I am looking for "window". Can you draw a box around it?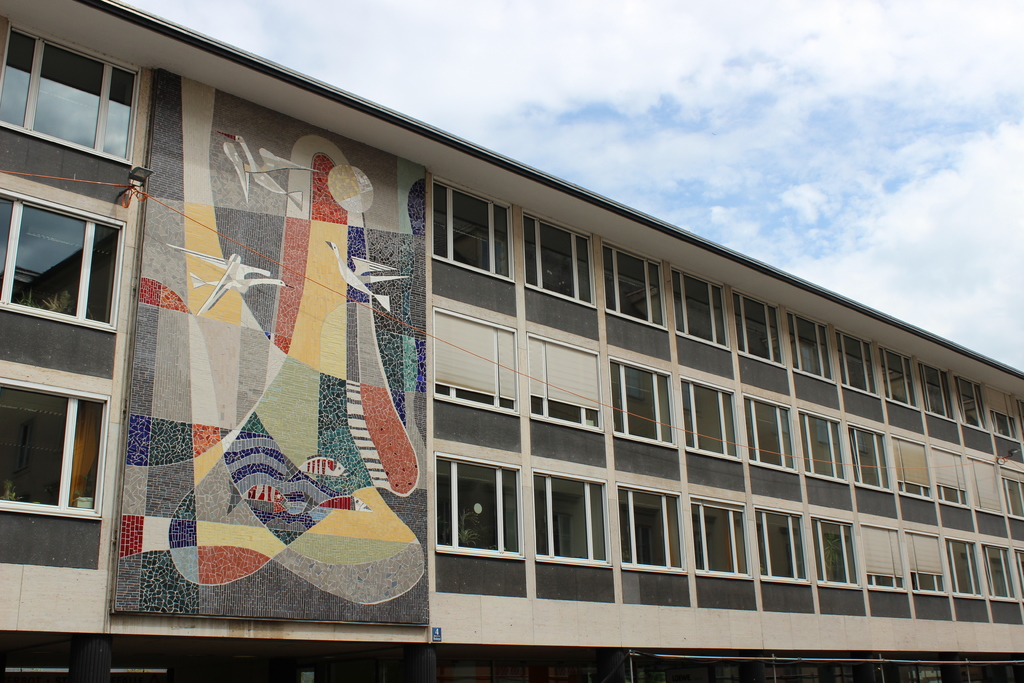
Sure, the bounding box is (757, 508, 808, 587).
